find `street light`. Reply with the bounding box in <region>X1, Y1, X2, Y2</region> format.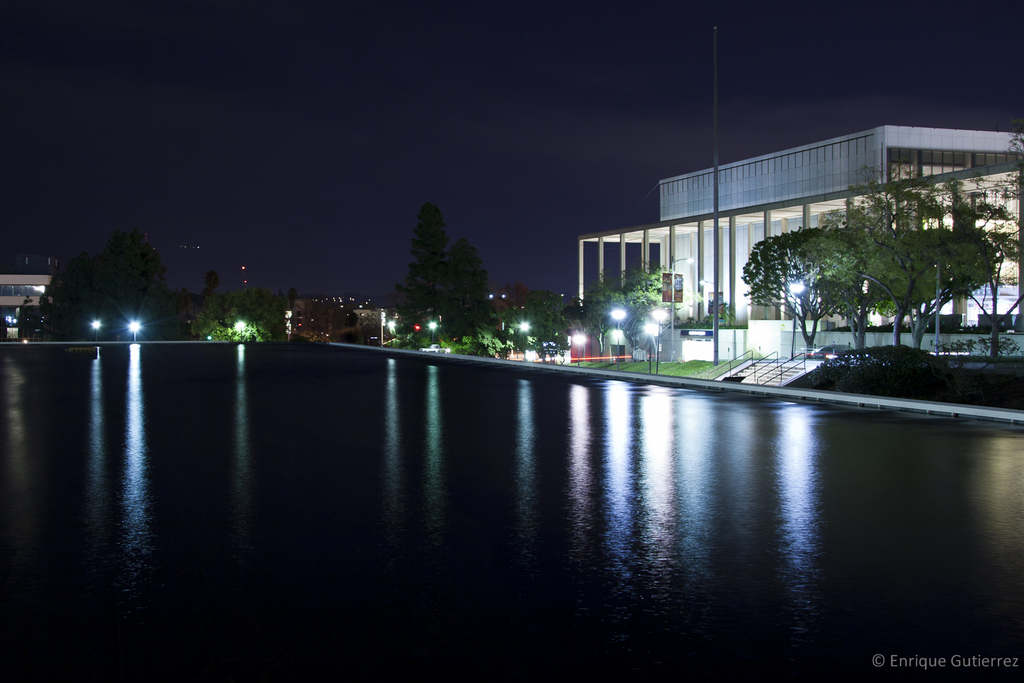
<region>652, 307, 669, 383</region>.
